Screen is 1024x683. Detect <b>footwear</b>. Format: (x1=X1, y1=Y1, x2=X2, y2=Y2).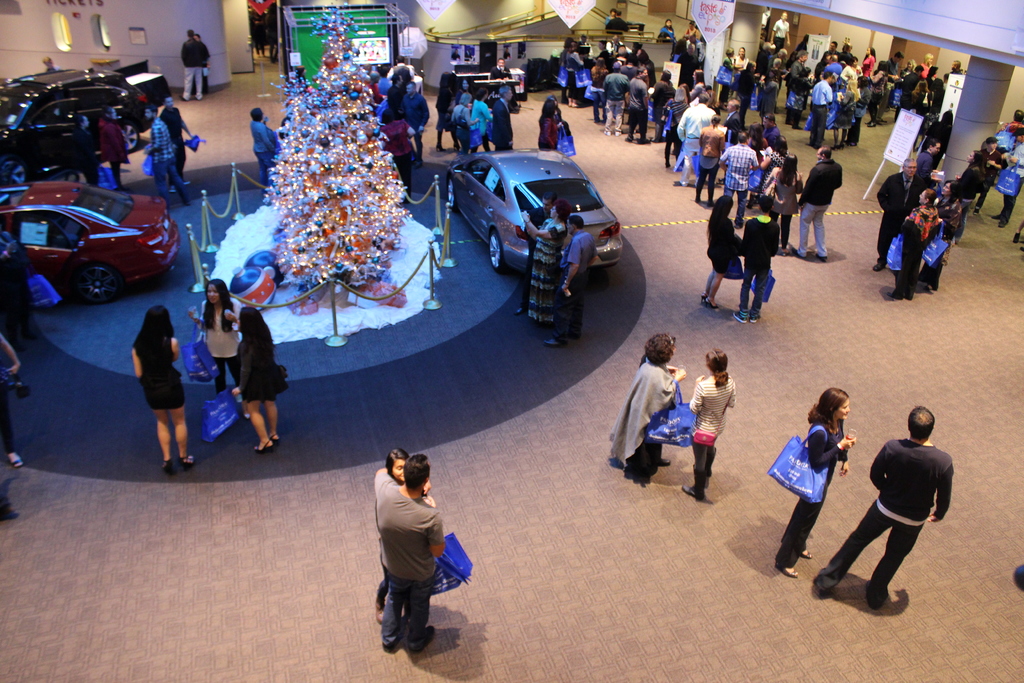
(x1=515, y1=303, x2=529, y2=316).
